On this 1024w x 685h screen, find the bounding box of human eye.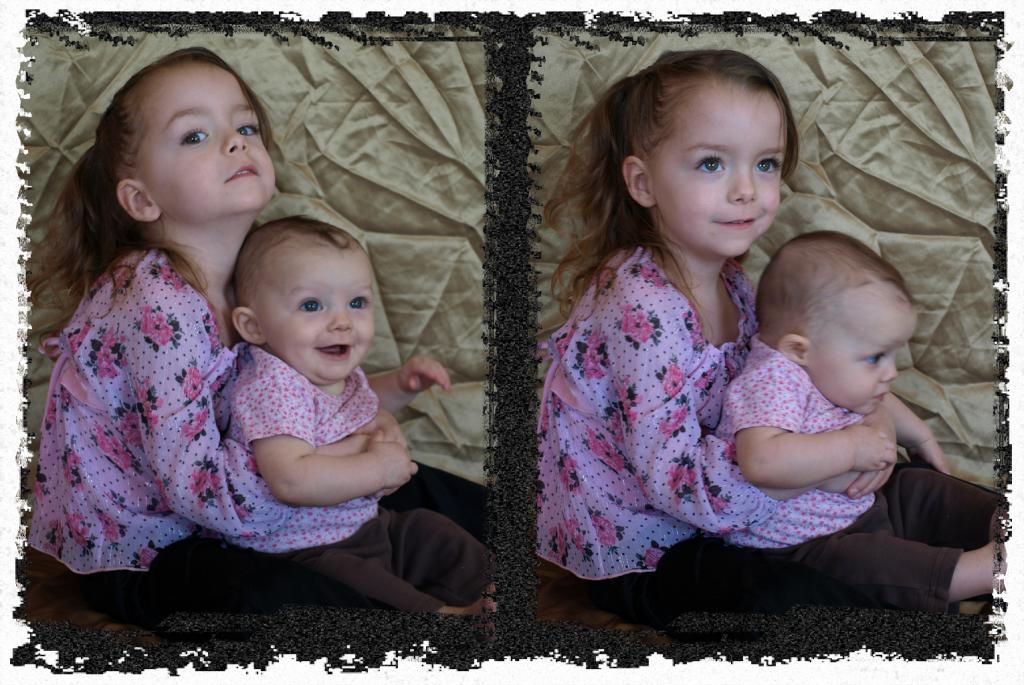
Bounding box: 295,293,325,315.
